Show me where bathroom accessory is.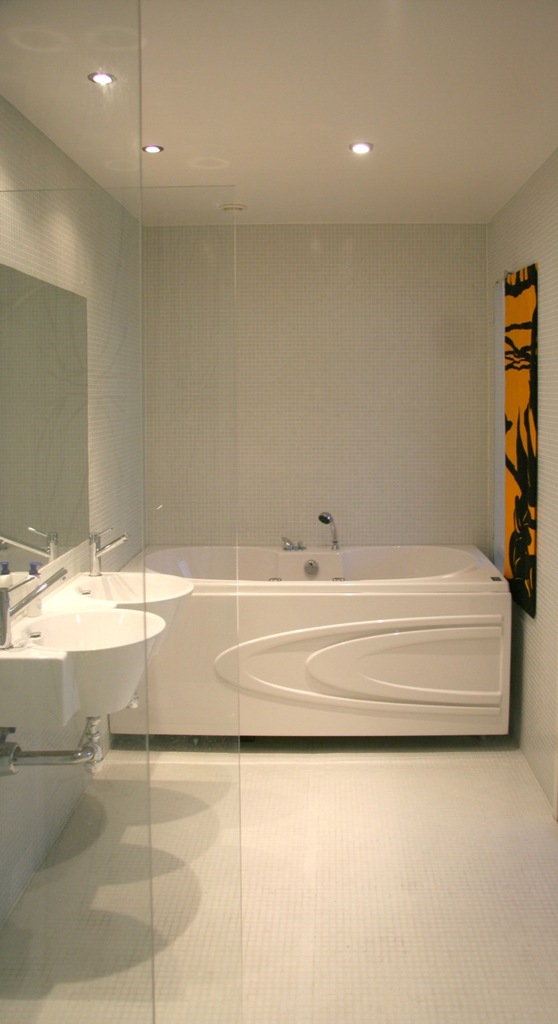
bathroom accessory is at (left=317, top=498, right=345, bottom=568).
